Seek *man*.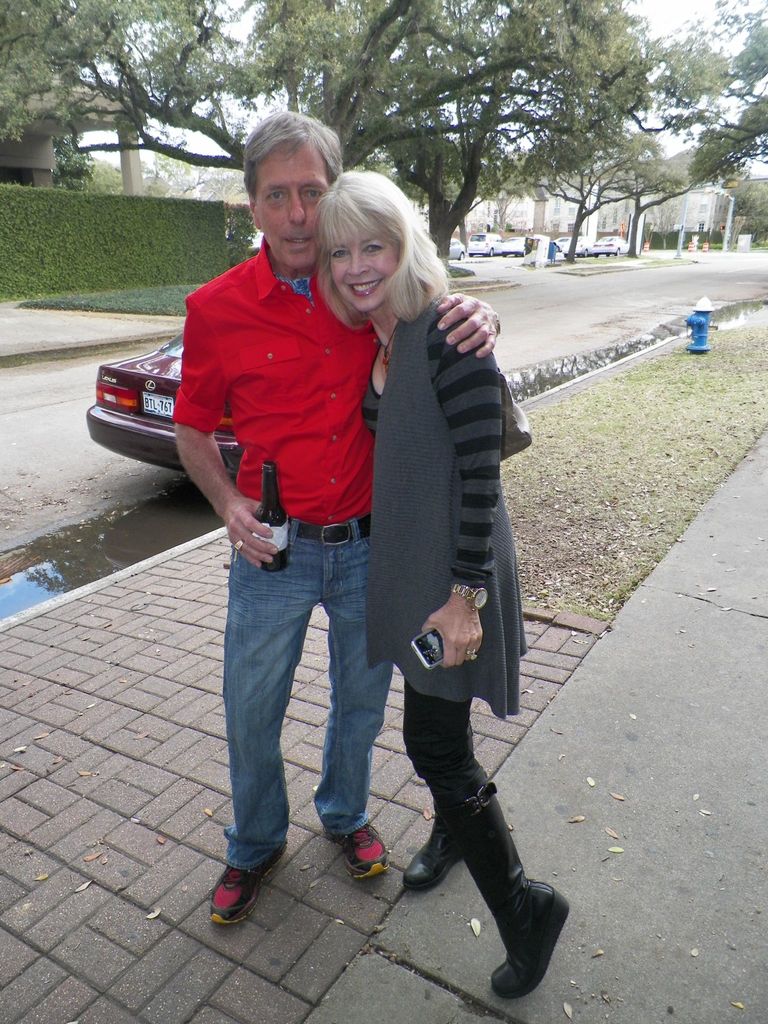
x1=167 y1=149 x2=440 y2=899.
